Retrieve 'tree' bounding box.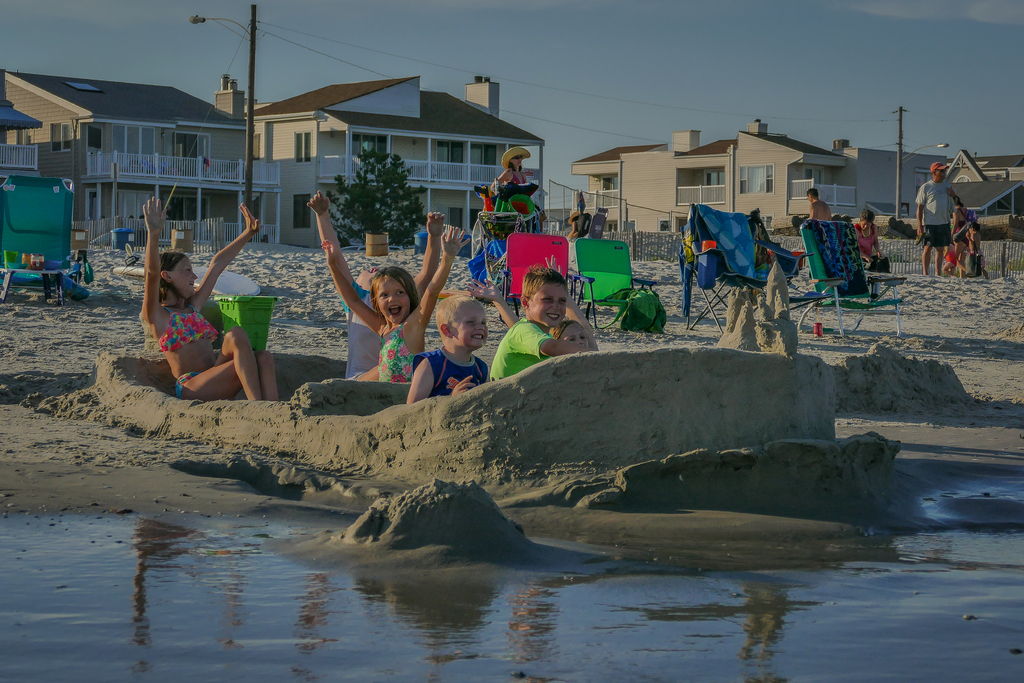
Bounding box: 329/146/424/221.
